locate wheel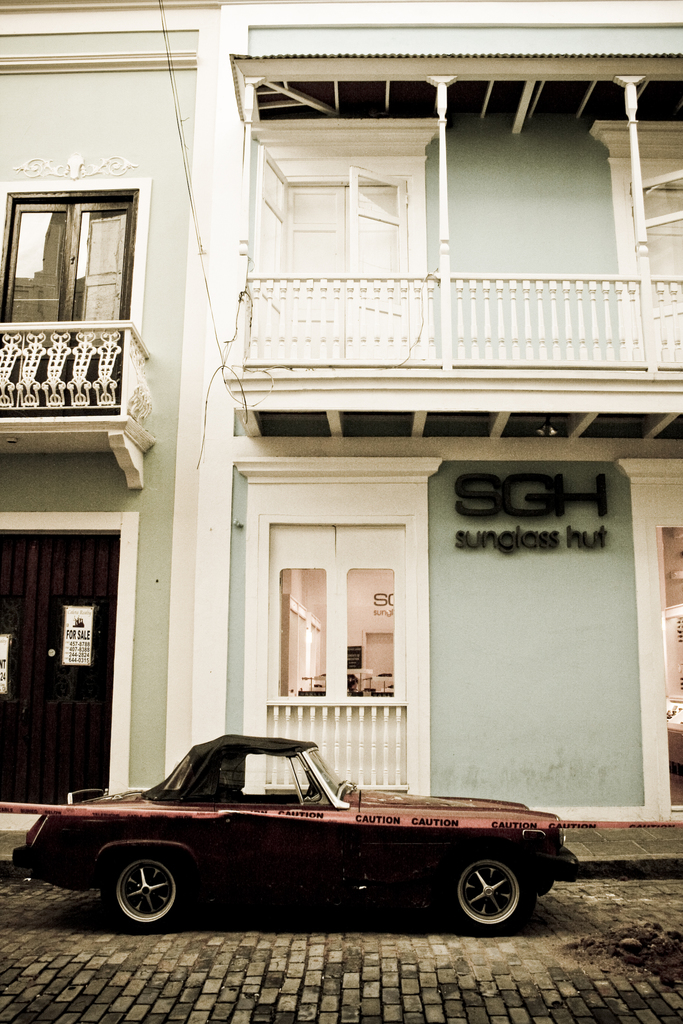
detection(107, 856, 187, 935)
